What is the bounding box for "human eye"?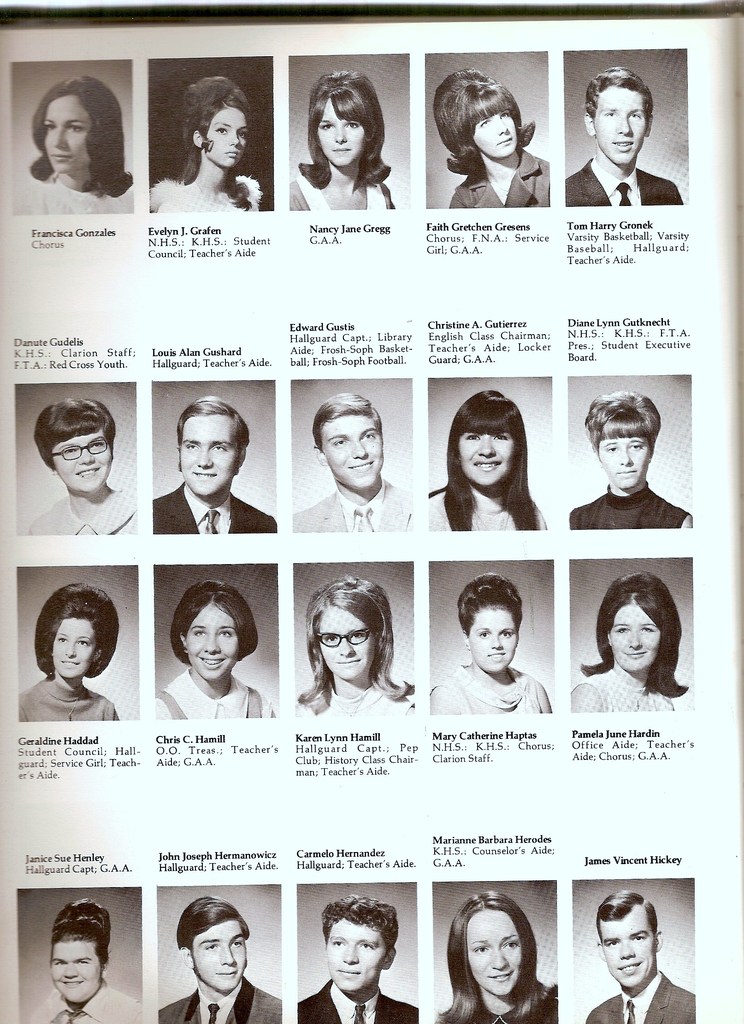
pyautogui.locateOnScreen(200, 940, 221, 952).
